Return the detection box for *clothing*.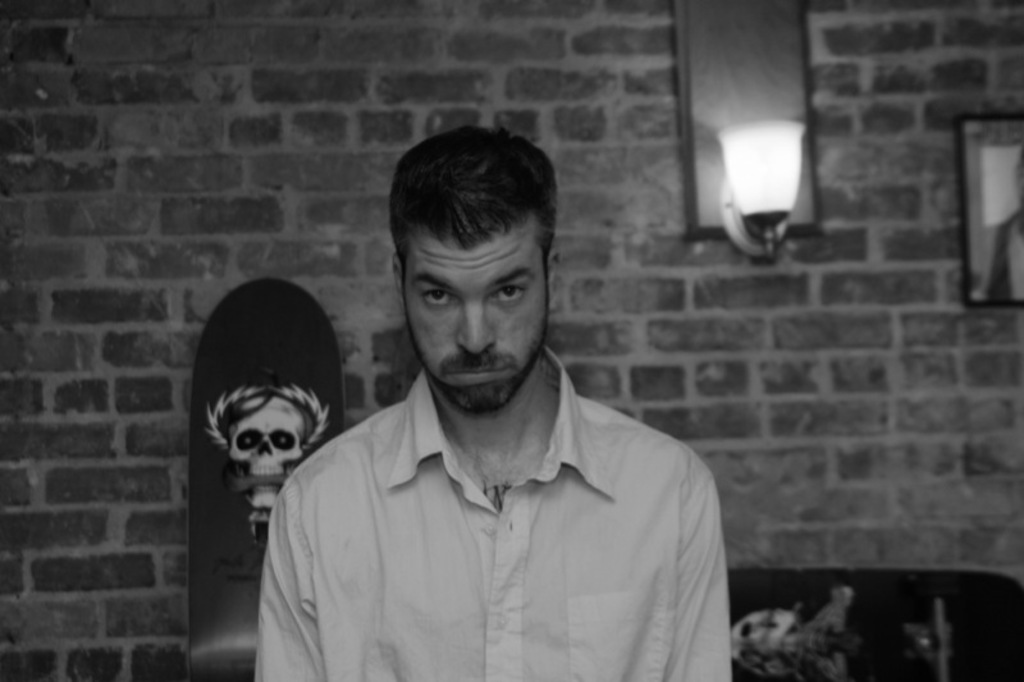
BBox(256, 326, 736, 670).
